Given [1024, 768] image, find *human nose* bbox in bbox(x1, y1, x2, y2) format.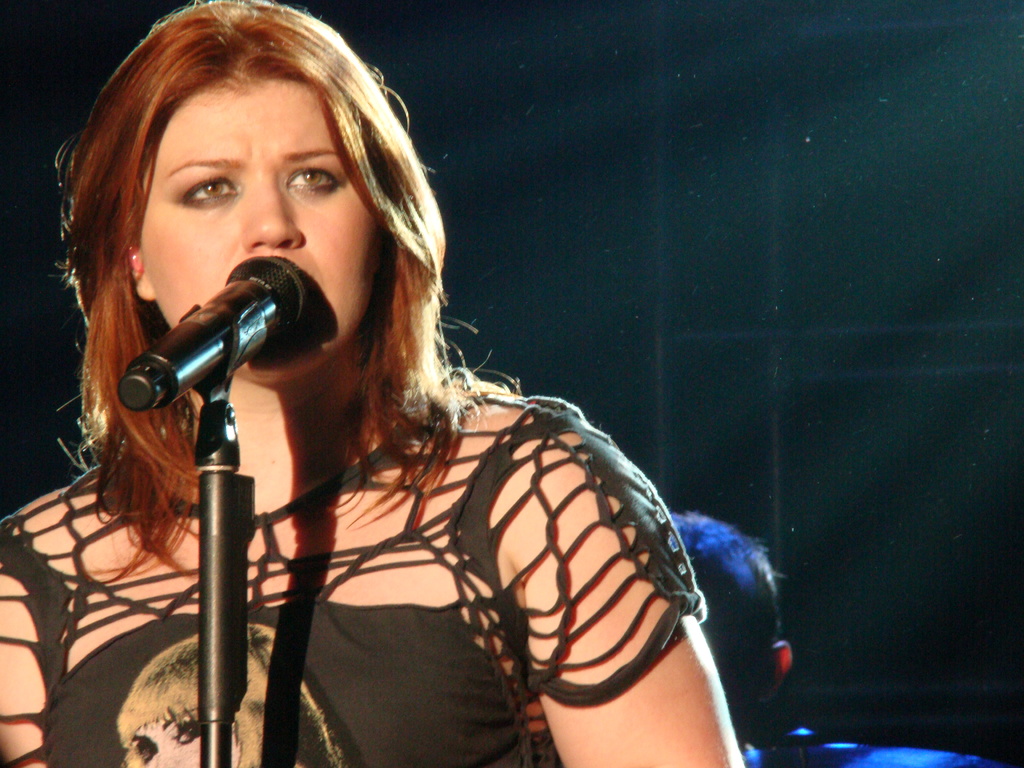
bbox(243, 176, 307, 248).
